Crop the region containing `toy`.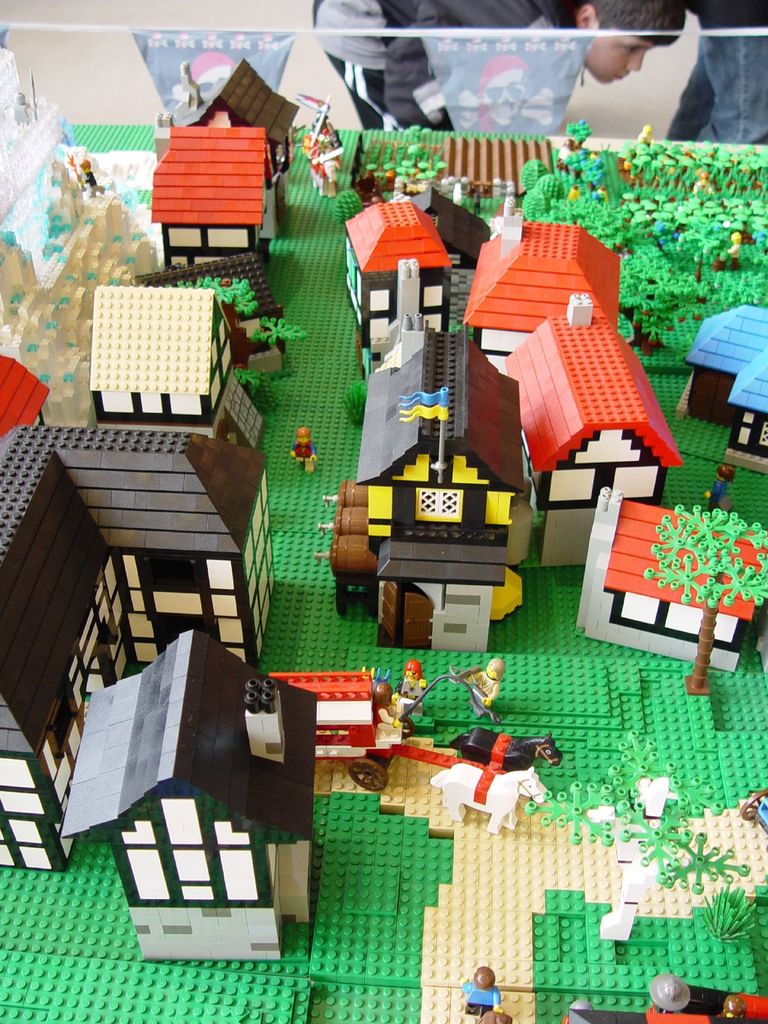
Crop region: (329, 309, 537, 643).
